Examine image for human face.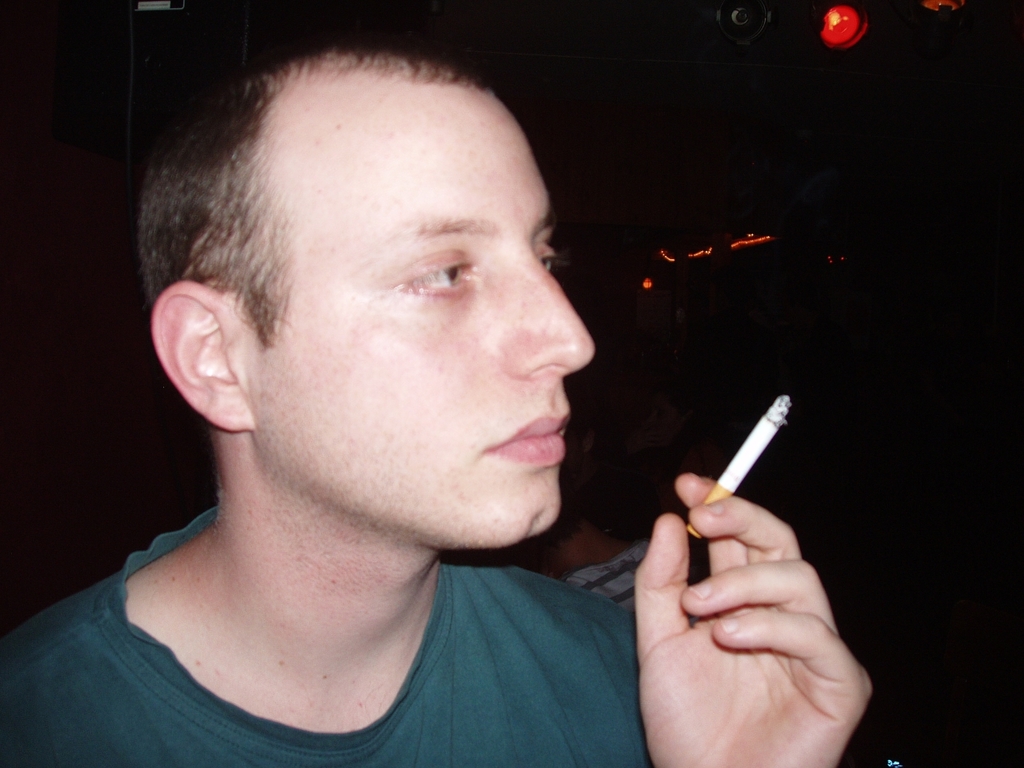
Examination result: 247:82:596:546.
